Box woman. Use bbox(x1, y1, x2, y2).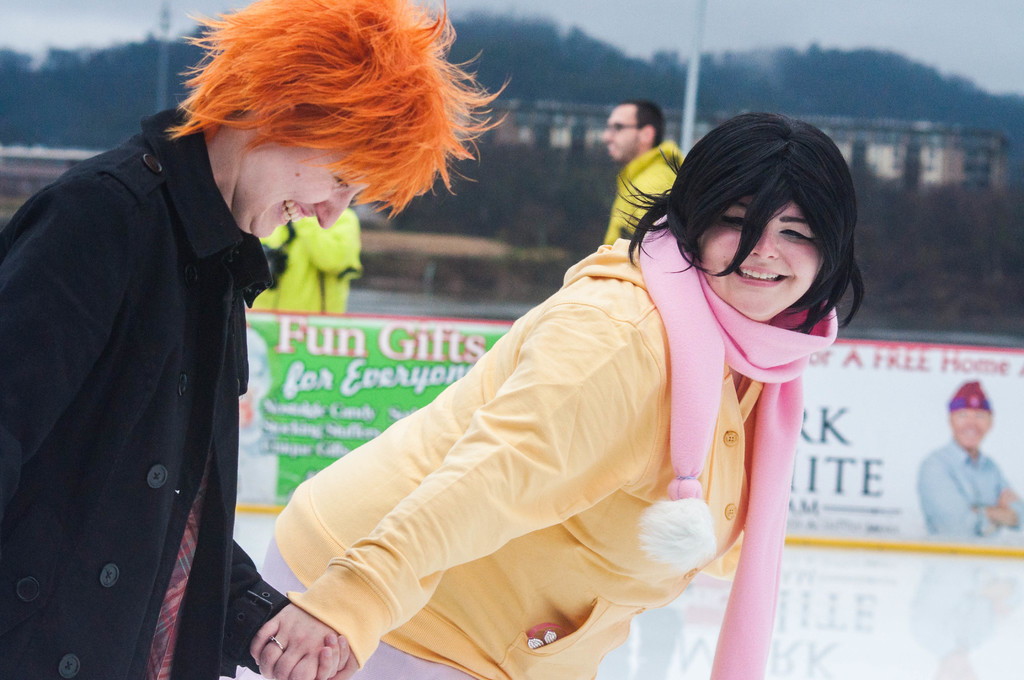
bbox(262, 103, 845, 671).
